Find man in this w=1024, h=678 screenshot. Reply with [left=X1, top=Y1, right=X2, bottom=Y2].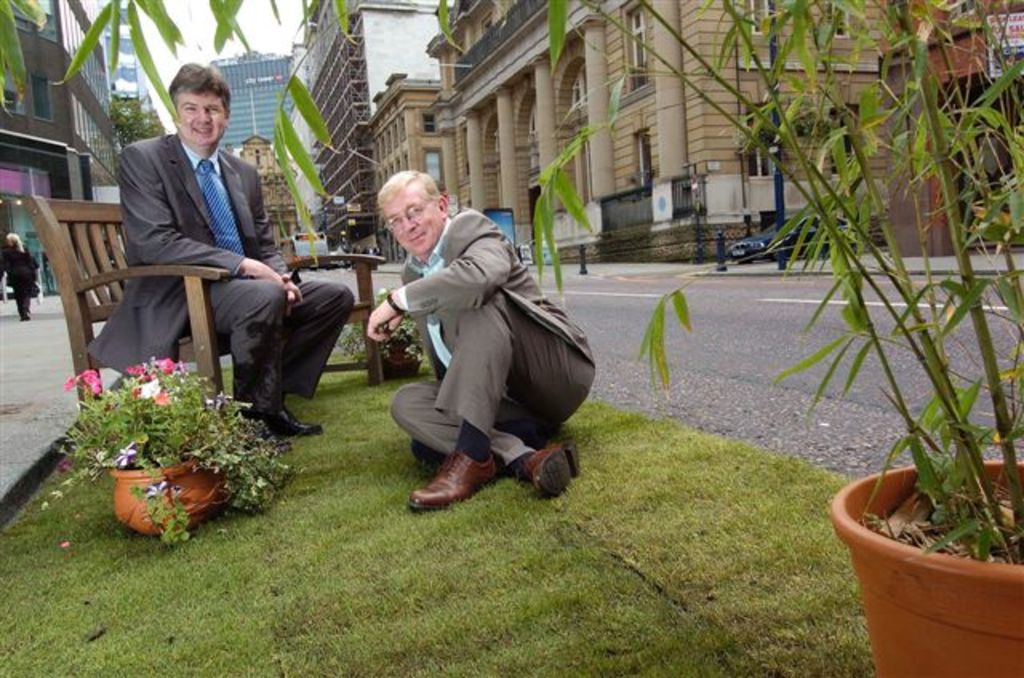
[left=366, top=170, right=597, bottom=512].
